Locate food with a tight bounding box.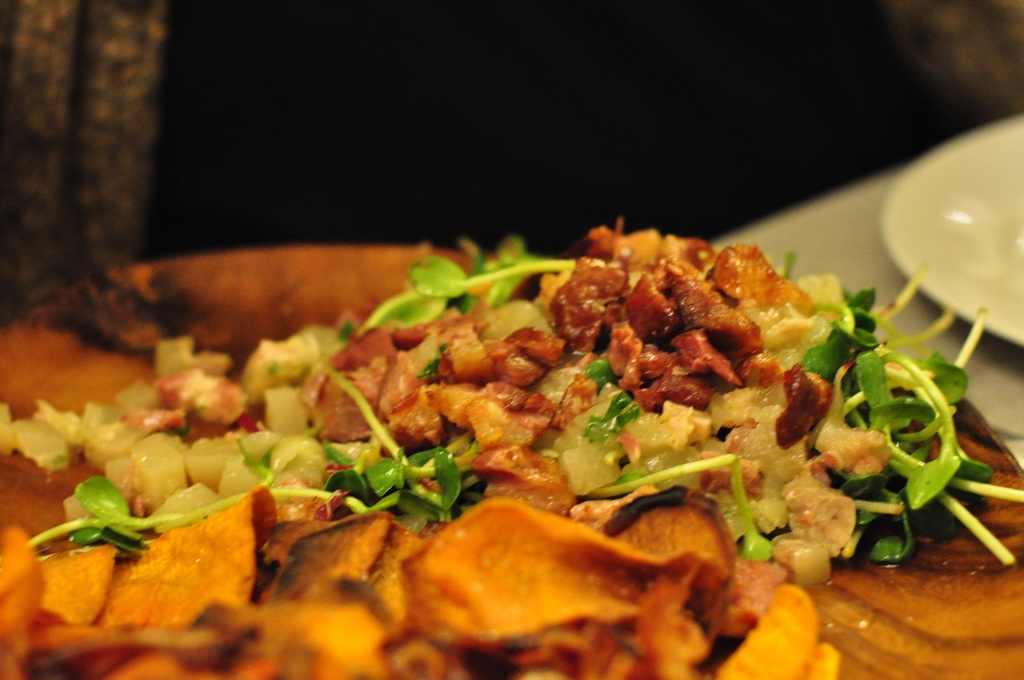
[left=43, top=189, right=982, bottom=647].
